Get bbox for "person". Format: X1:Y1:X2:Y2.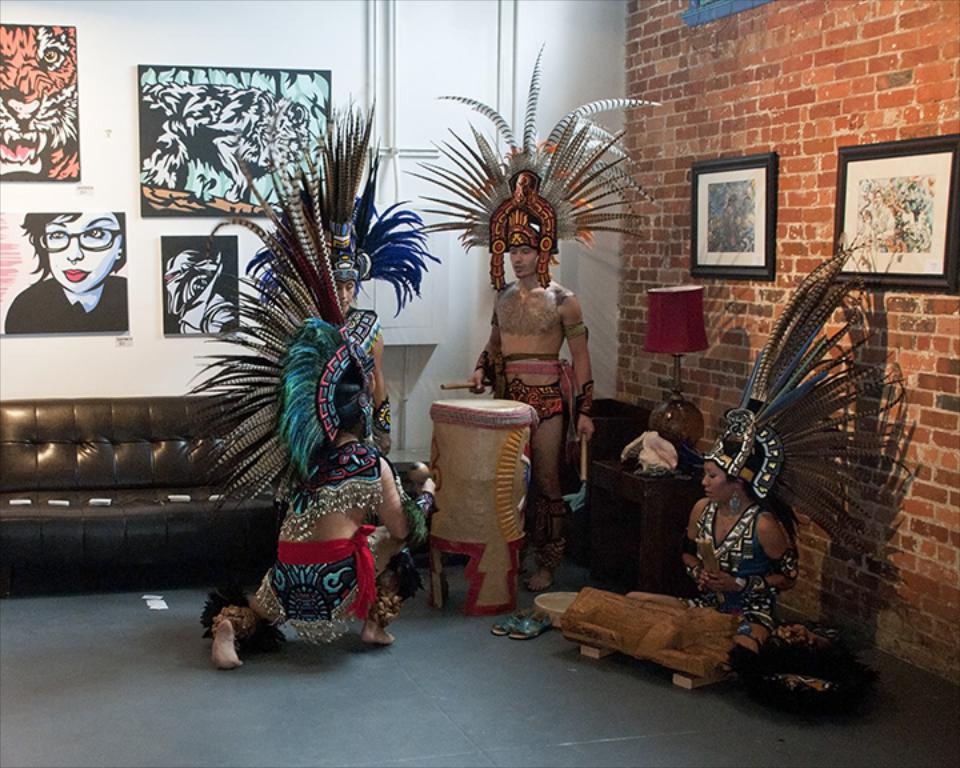
680:235:923:717.
